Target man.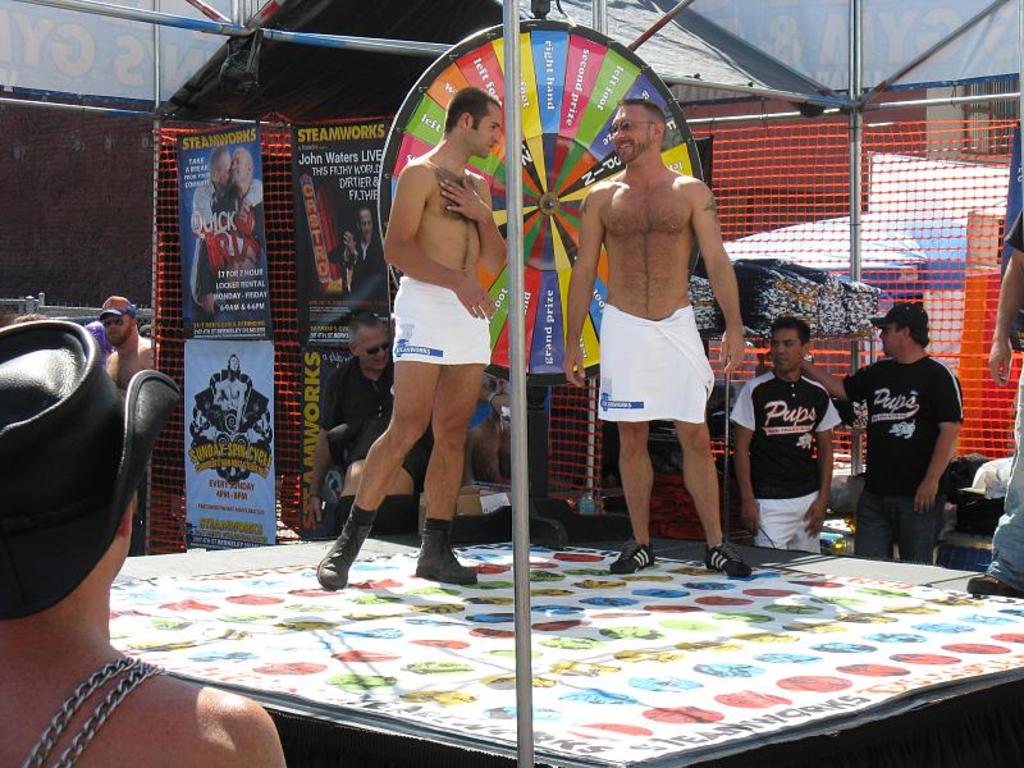
Target region: locate(189, 146, 266, 312).
